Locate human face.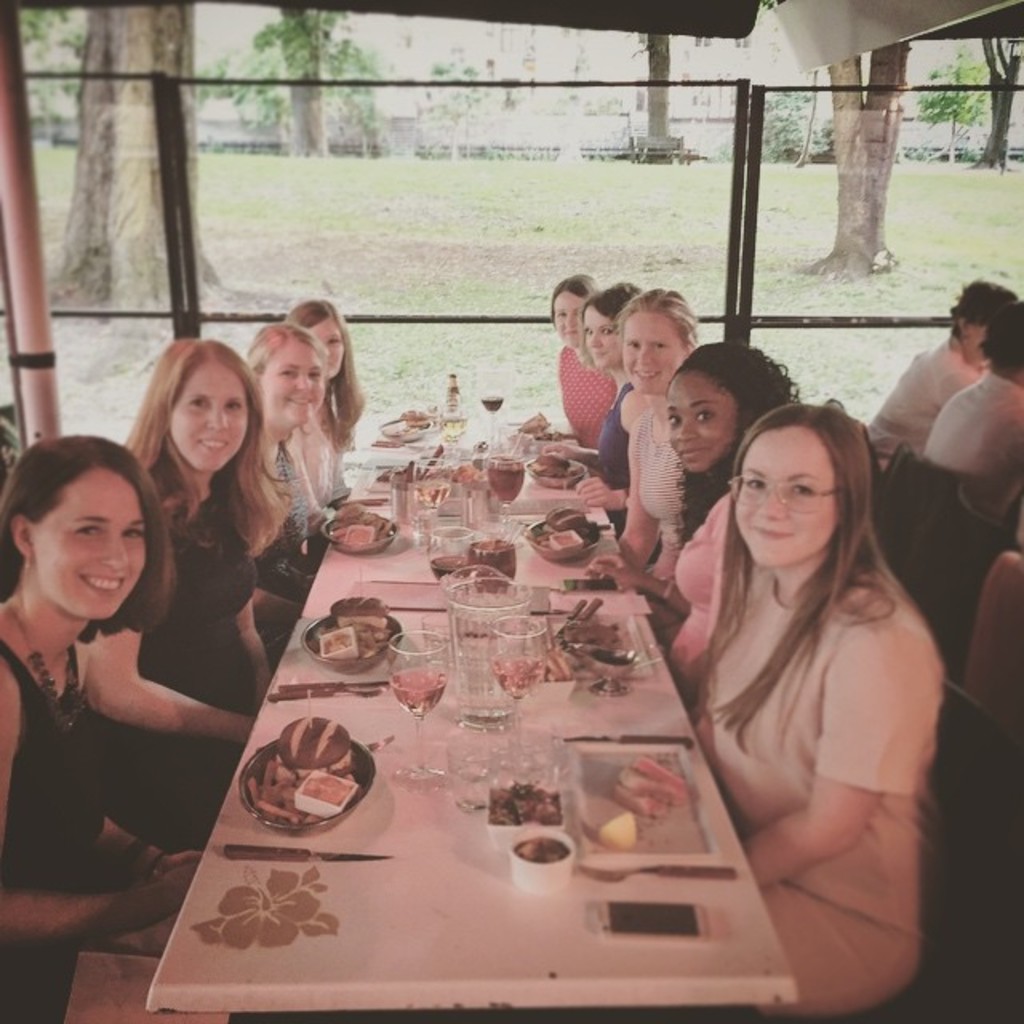
Bounding box: <box>667,366,736,472</box>.
